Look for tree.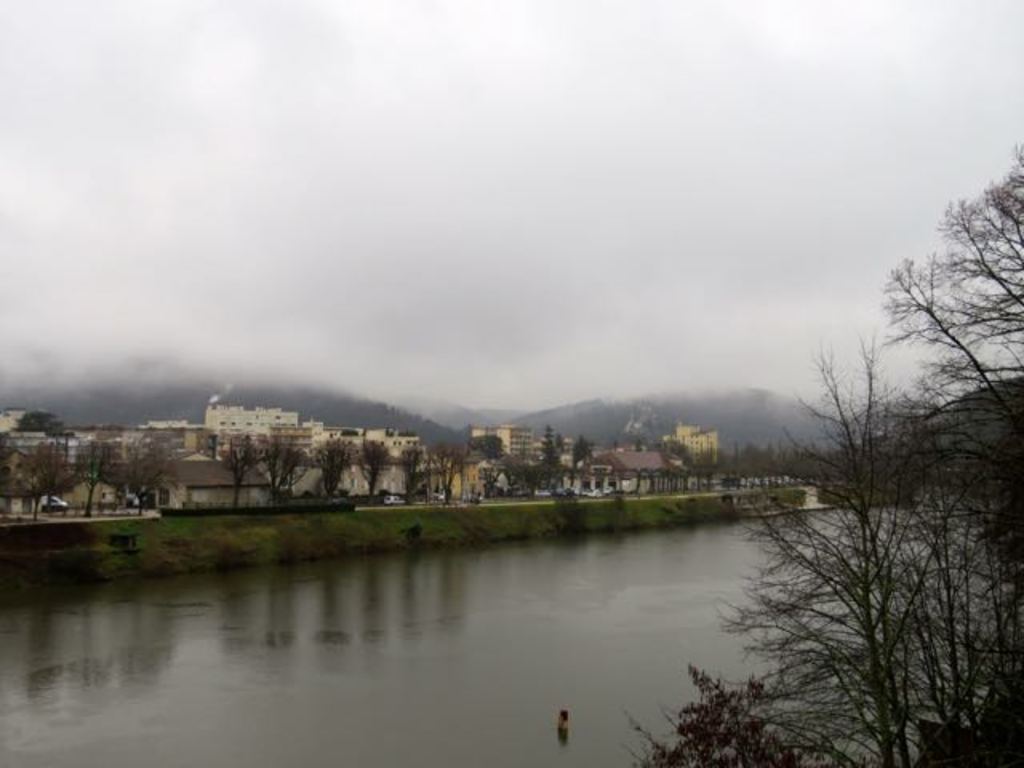
Found: pyautogui.locateOnScreen(16, 410, 70, 442).
